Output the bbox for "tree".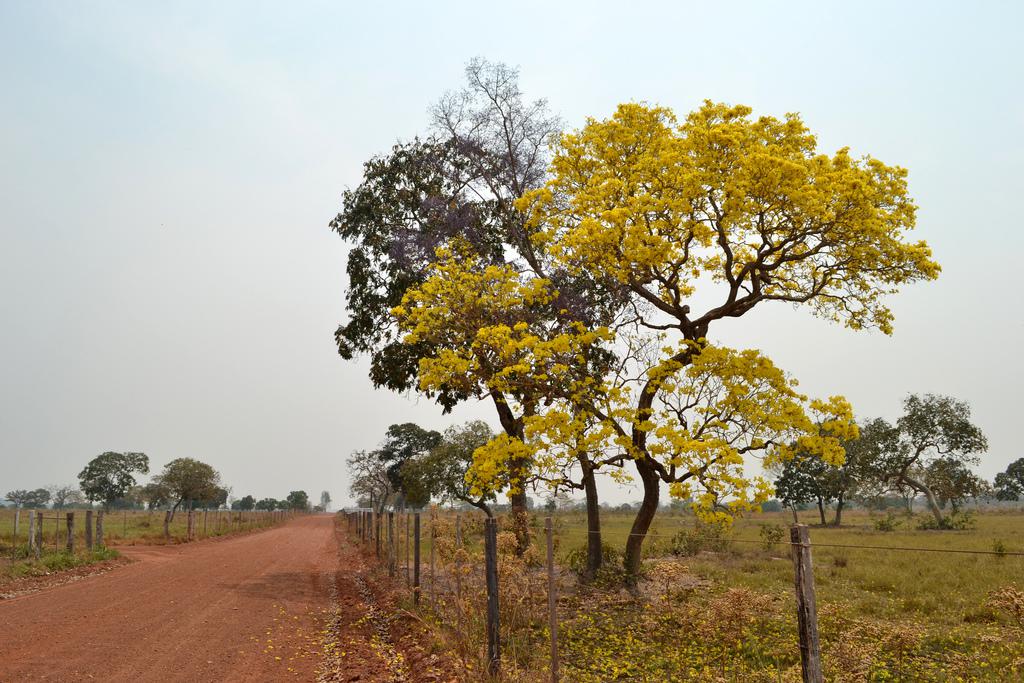
(764,385,993,536).
